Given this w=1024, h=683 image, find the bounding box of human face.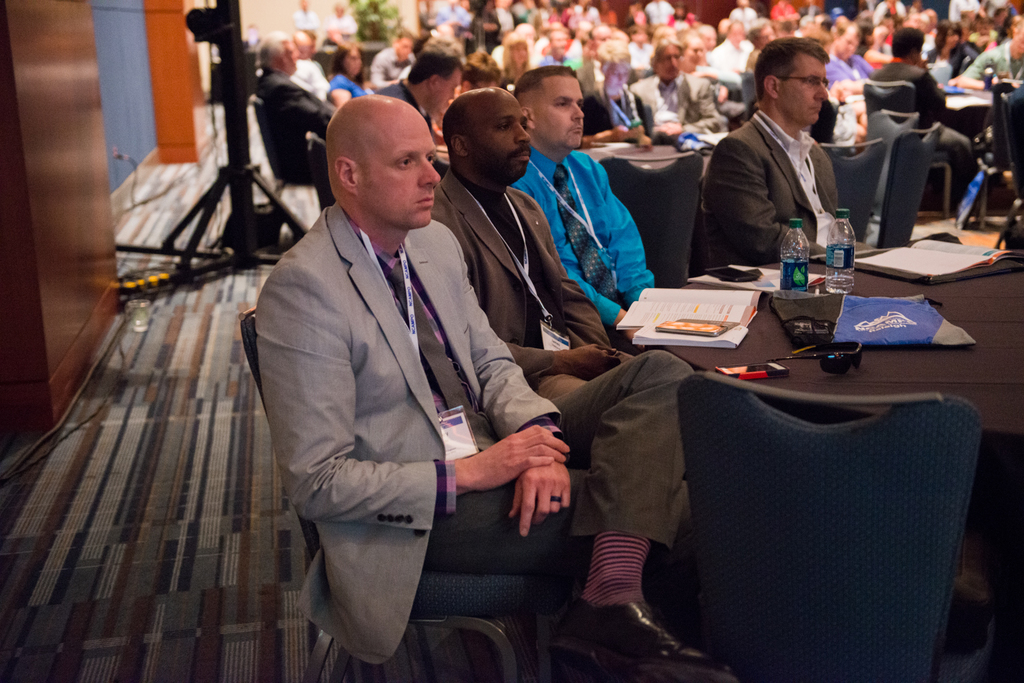
bbox=(785, 49, 827, 124).
